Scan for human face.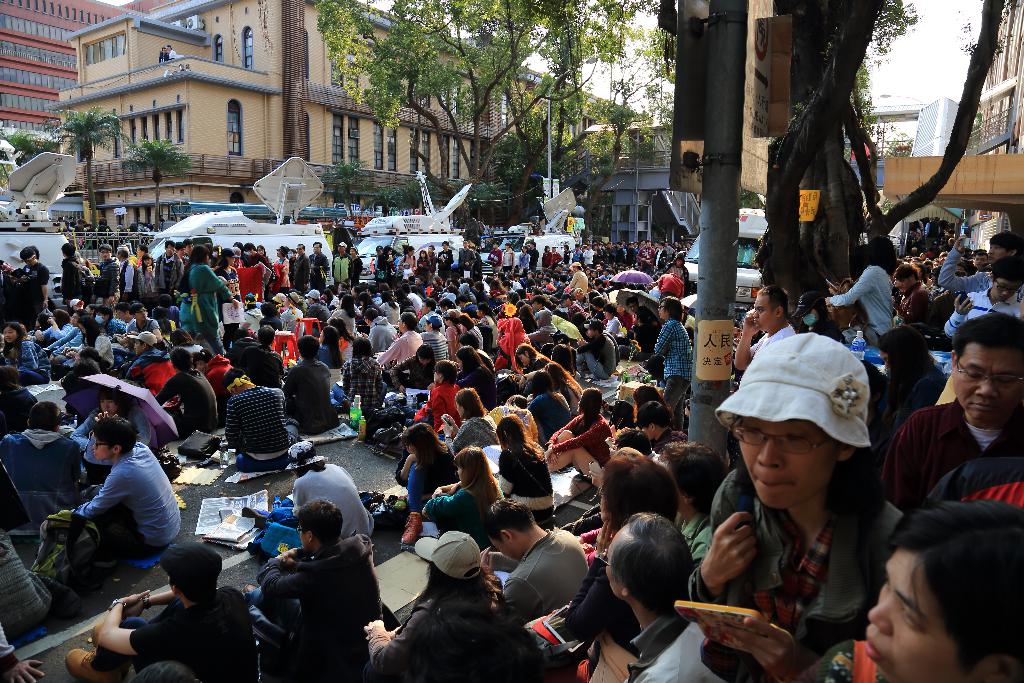
Scan result: detection(860, 555, 967, 682).
